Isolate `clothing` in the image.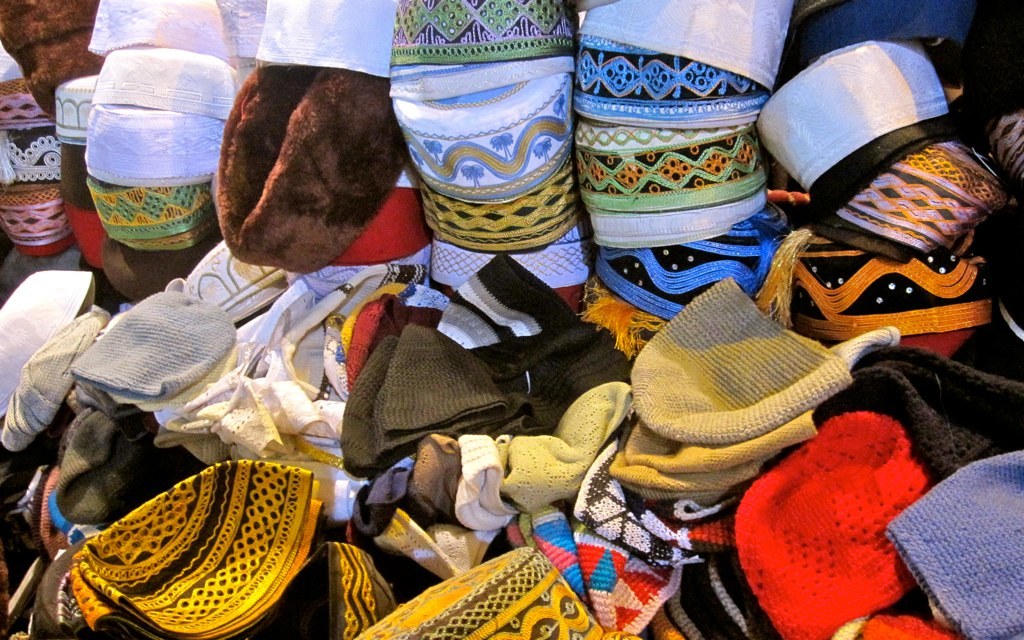
Isolated region: 844 147 1006 243.
